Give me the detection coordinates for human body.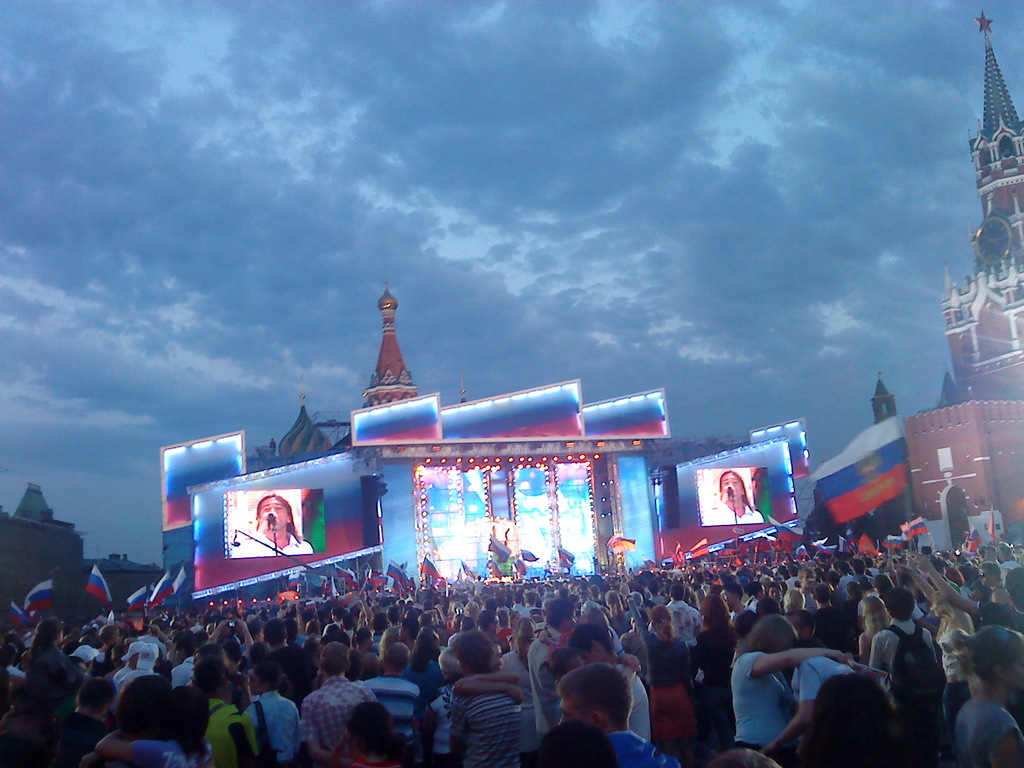
box(426, 628, 511, 767).
